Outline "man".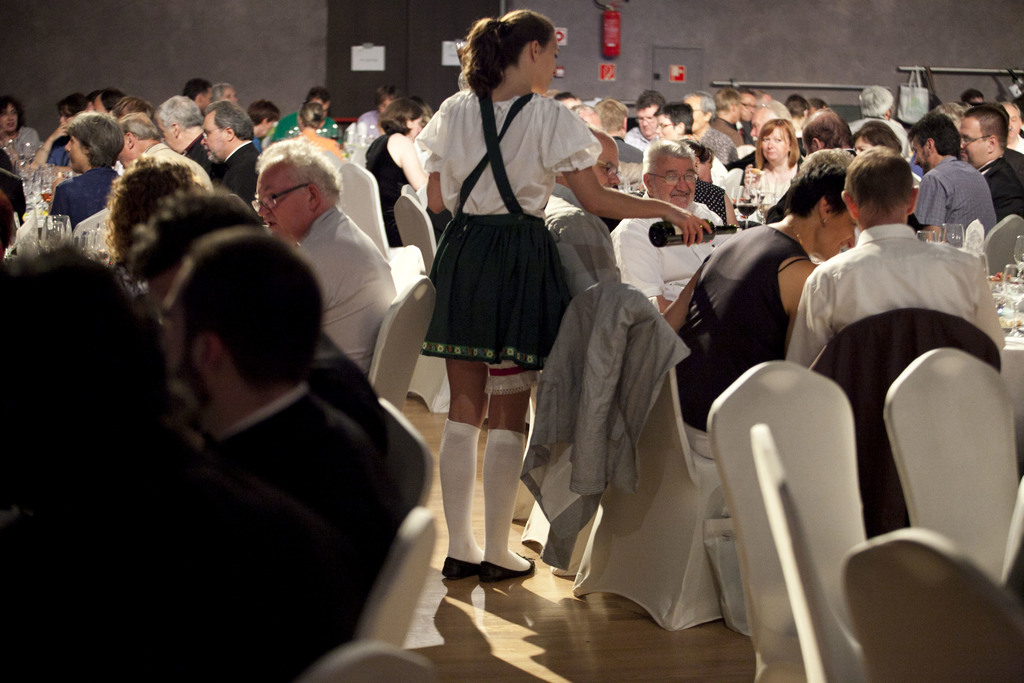
Outline: bbox(970, 98, 1023, 202).
